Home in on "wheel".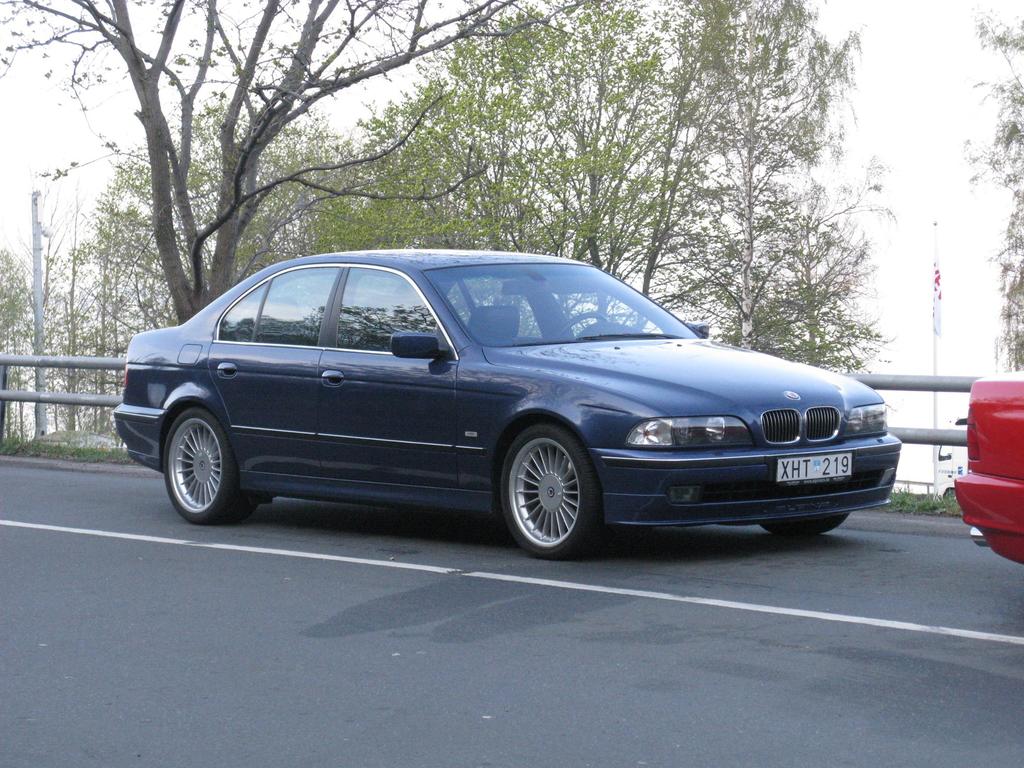
Homed in at bbox=[163, 404, 255, 524].
